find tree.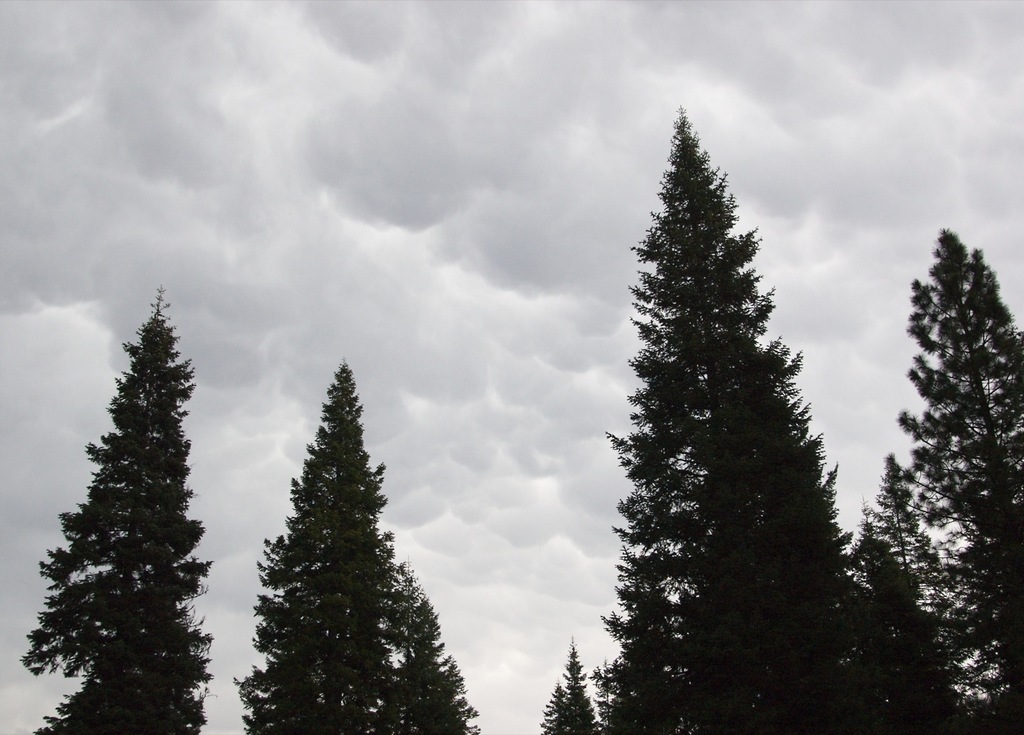
box=[346, 556, 483, 734].
